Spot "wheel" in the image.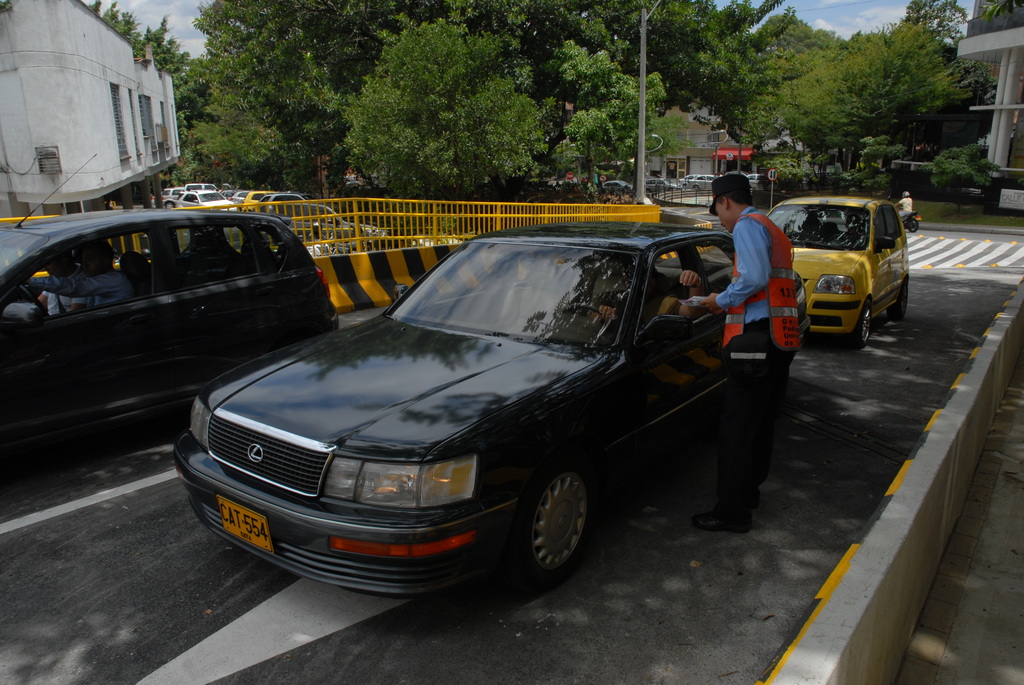
"wheel" found at pyautogui.locateOnScreen(560, 301, 605, 320).
